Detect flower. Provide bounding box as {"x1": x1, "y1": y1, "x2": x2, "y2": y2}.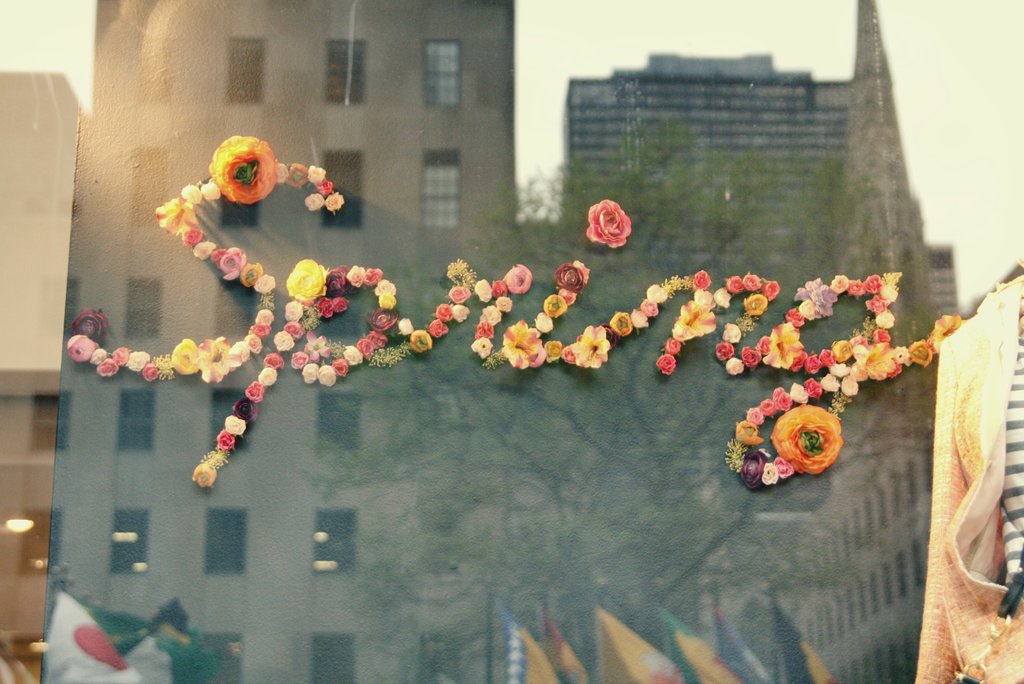
{"x1": 435, "y1": 306, "x2": 452, "y2": 320}.
